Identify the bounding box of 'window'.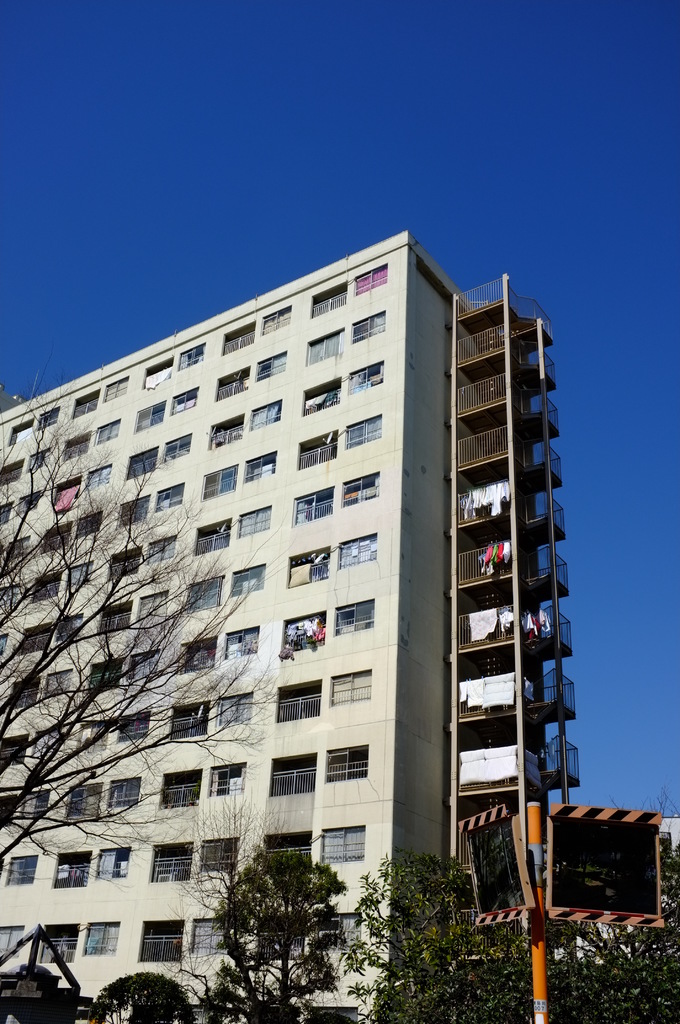
[98, 847, 131, 879].
